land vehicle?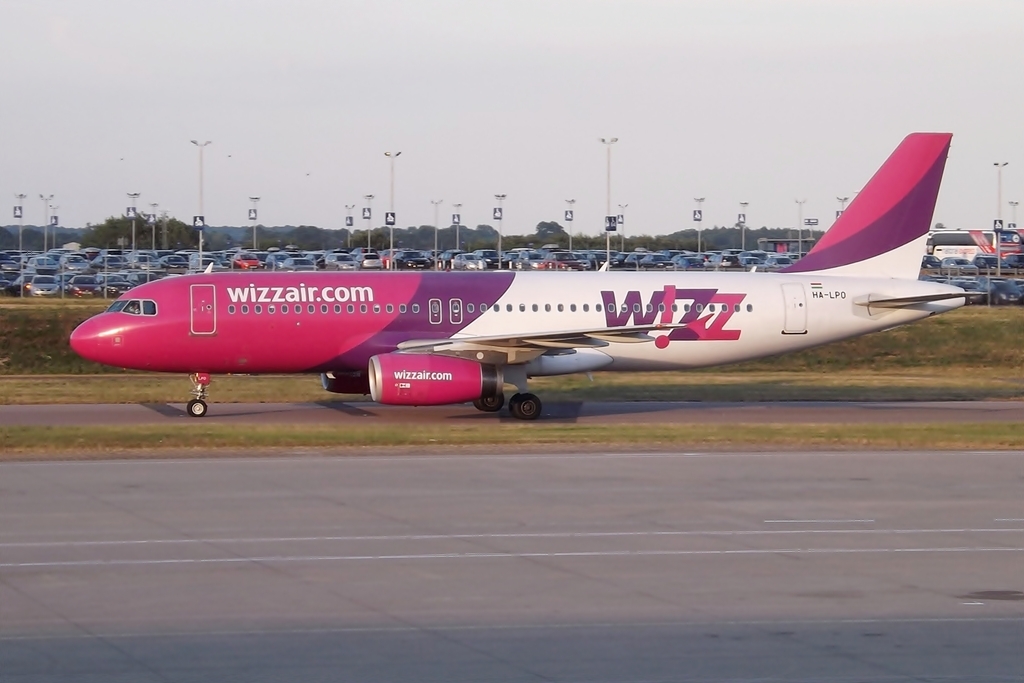
pyautogui.locateOnScreen(1001, 280, 1017, 302)
